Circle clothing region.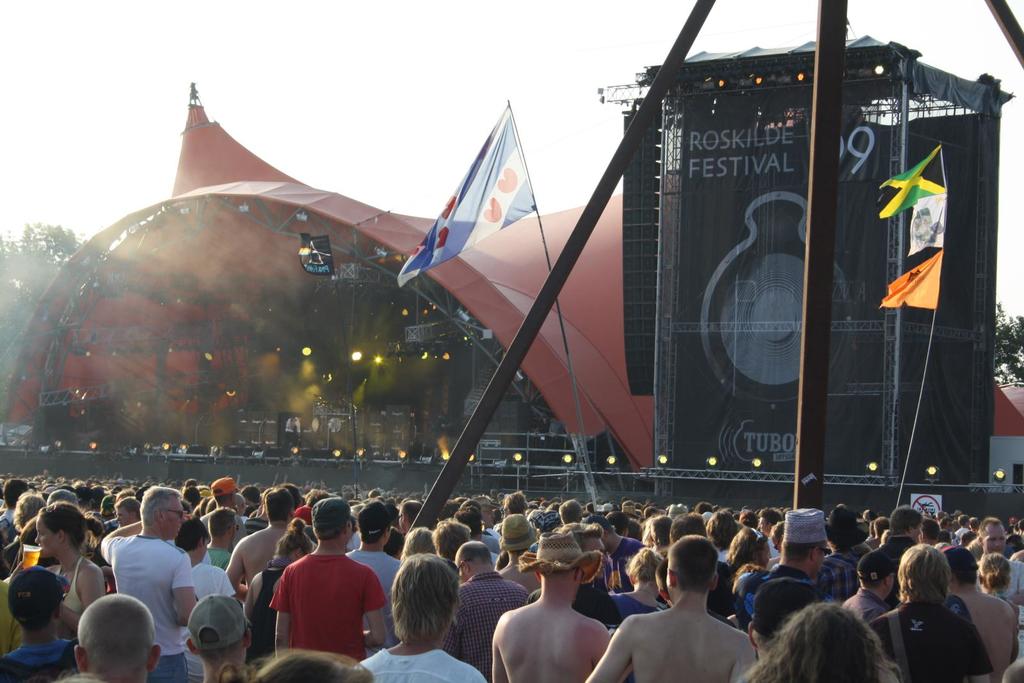
Region: 436:561:539:674.
